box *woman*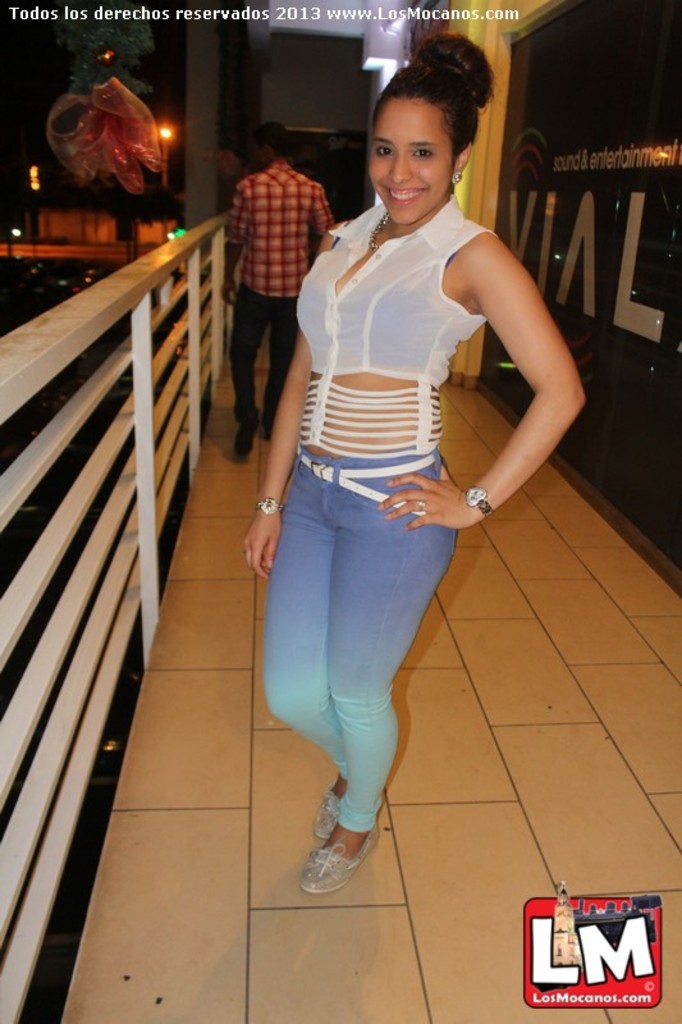
(x1=234, y1=56, x2=557, y2=900)
